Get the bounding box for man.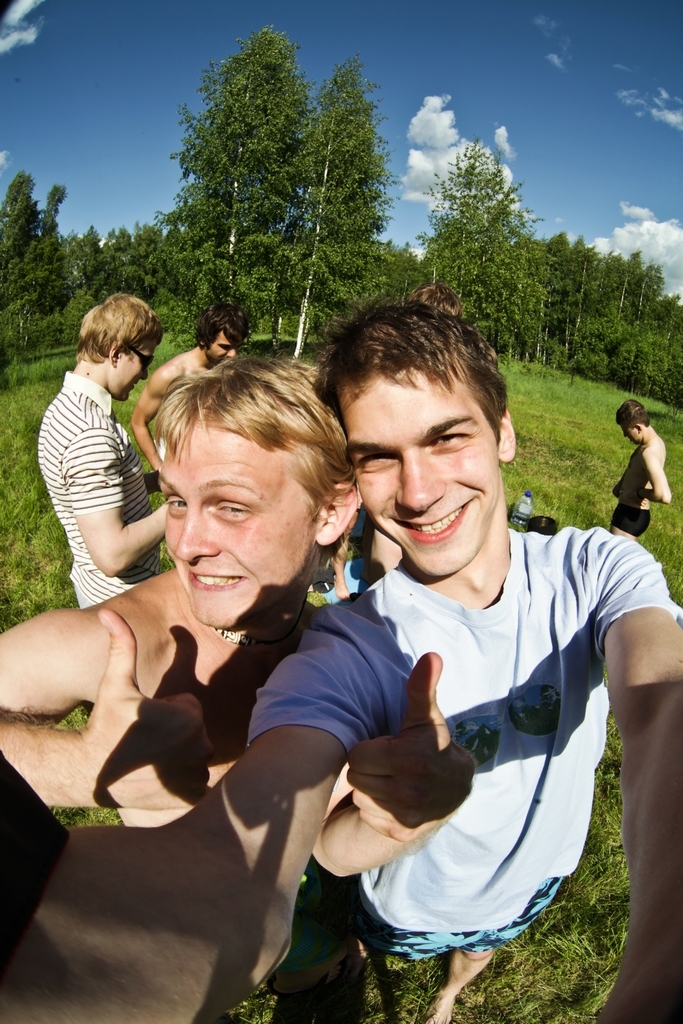
(0,357,474,994).
